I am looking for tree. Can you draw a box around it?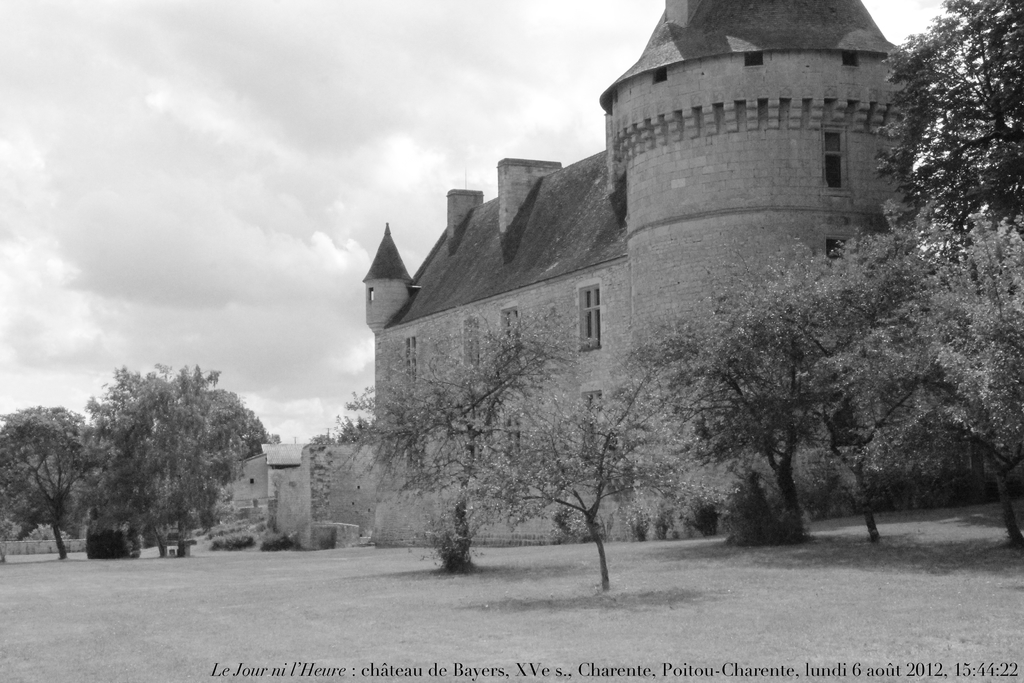
Sure, the bounding box is [0, 393, 106, 573].
